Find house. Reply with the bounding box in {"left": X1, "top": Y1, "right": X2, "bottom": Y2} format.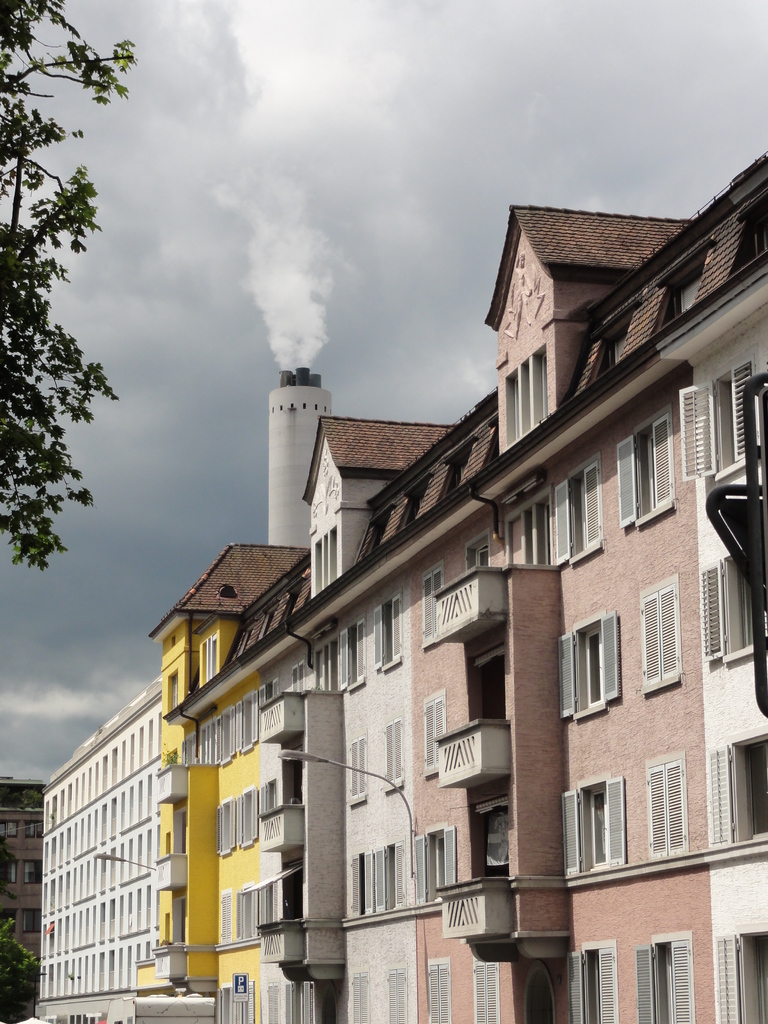
{"left": 414, "top": 196, "right": 689, "bottom": 1023}.
